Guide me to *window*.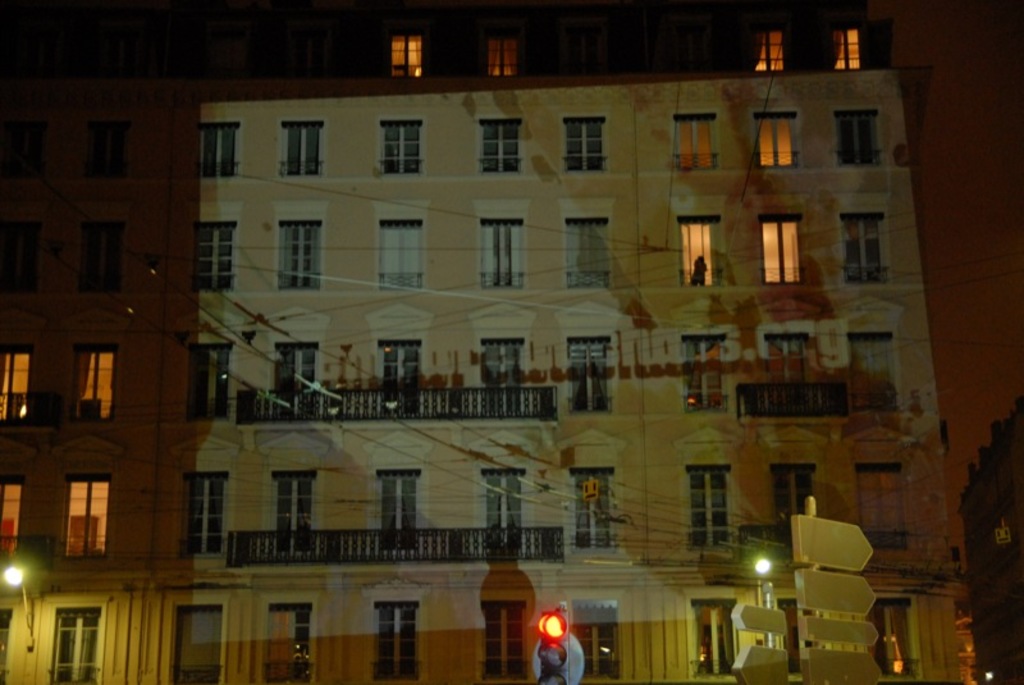
Guidance: Rect(488, 341, 521, 416).
